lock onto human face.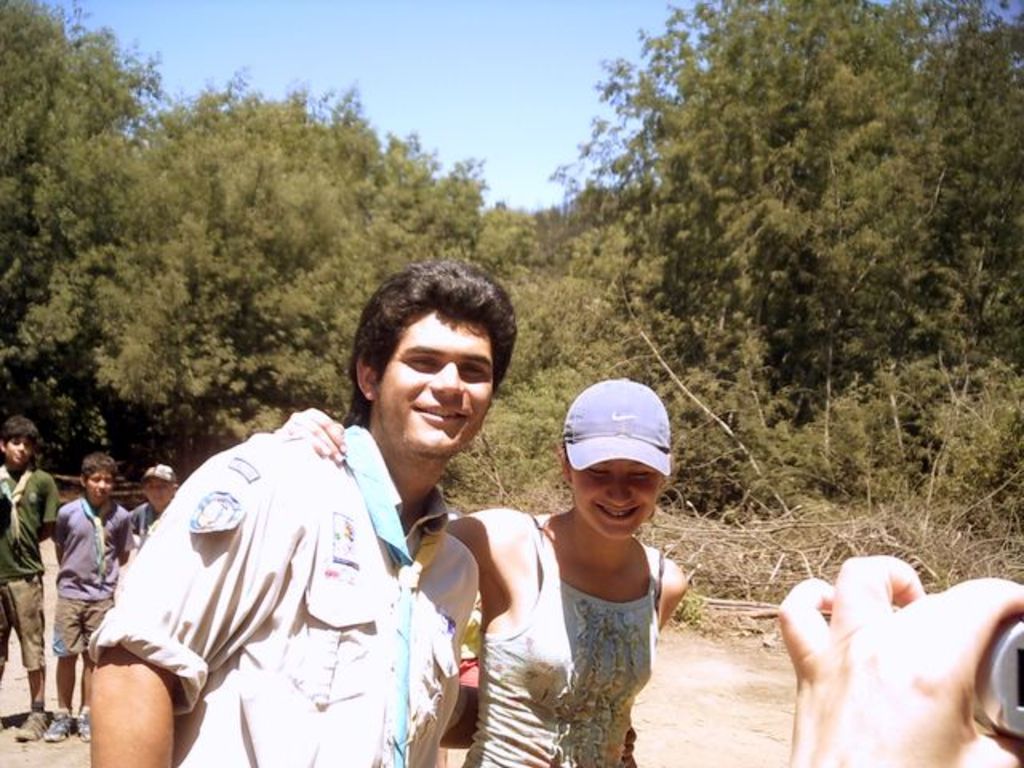
Locked: bbox(6, 435, 30, 464).
